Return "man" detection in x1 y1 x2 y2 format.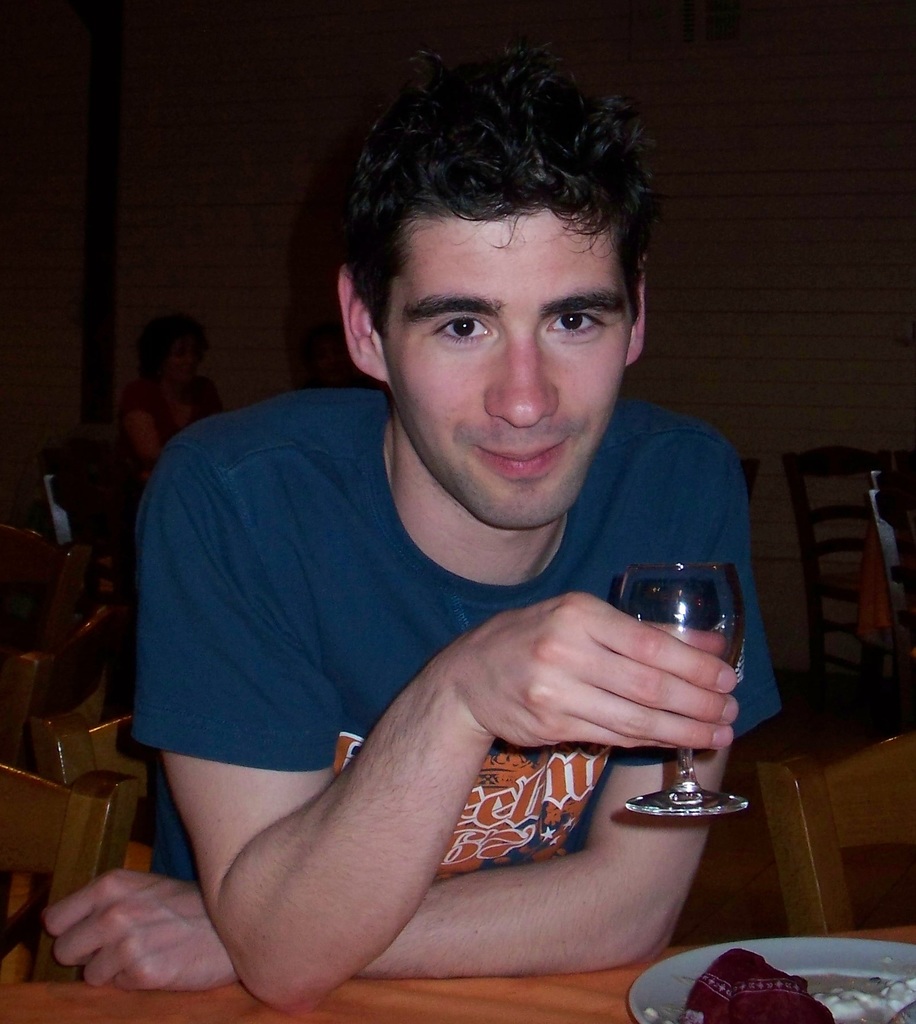
78 108 816 1016.
